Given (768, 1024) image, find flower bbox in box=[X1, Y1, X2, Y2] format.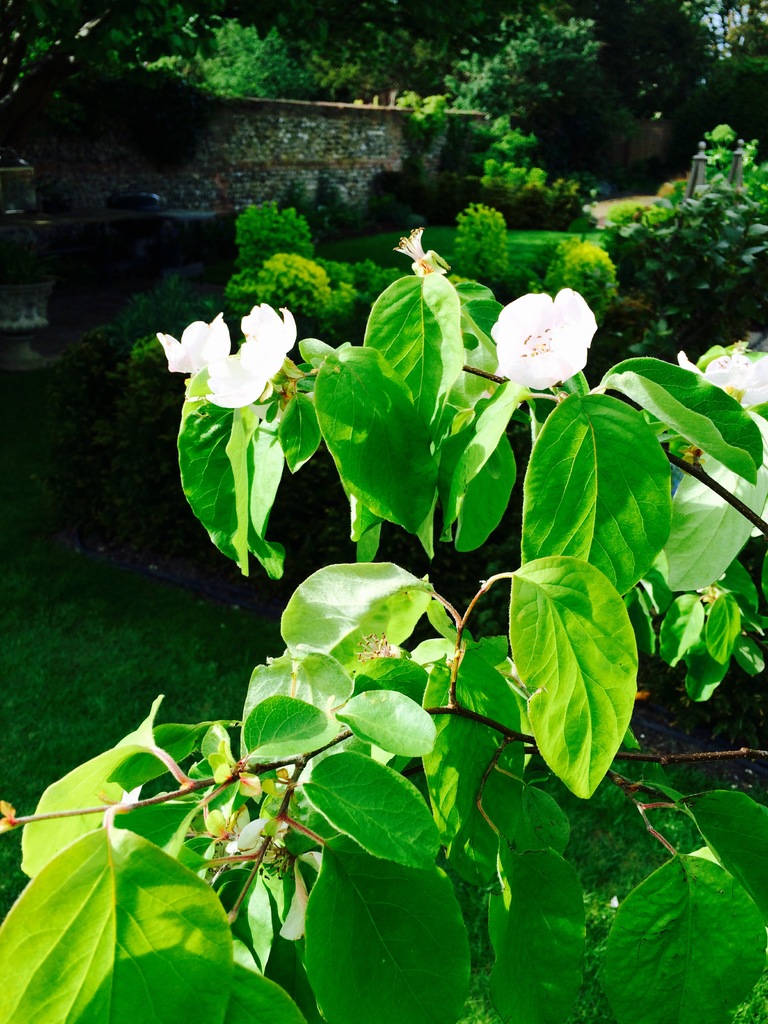
box=[677, 337, 767, 413].
